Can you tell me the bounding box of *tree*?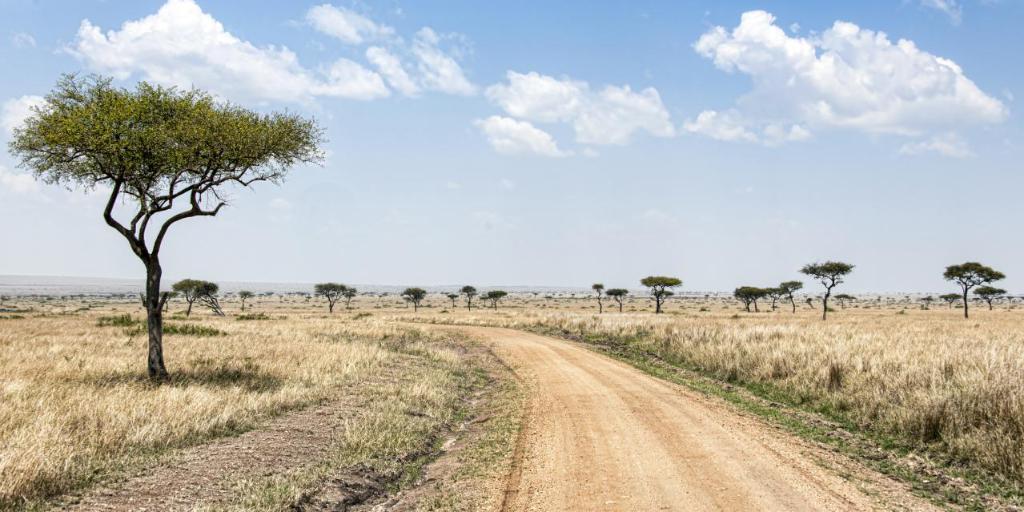
<box>978,289,1001,308</box>.
